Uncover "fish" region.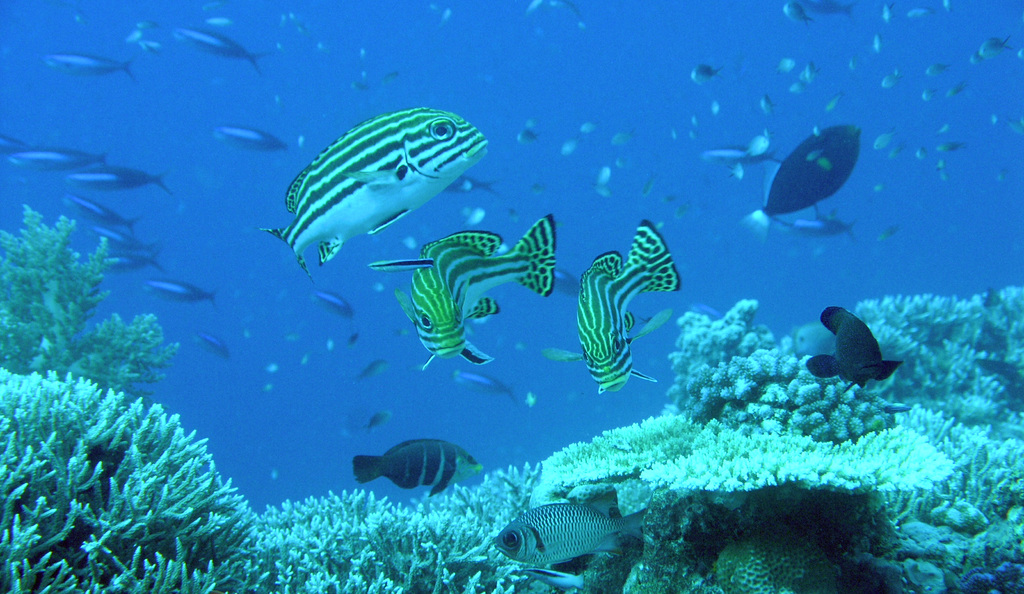
Uncovered: region(448, 370, 514, 400).
